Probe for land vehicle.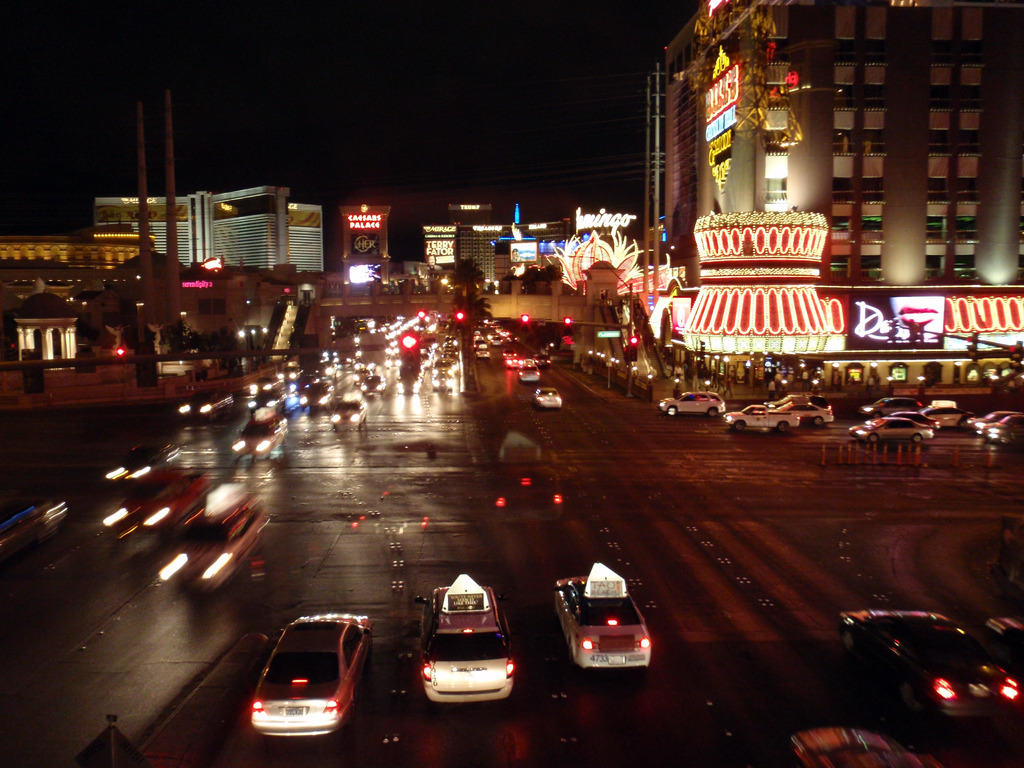
Probe result: box(532, 387, 564, 410).
